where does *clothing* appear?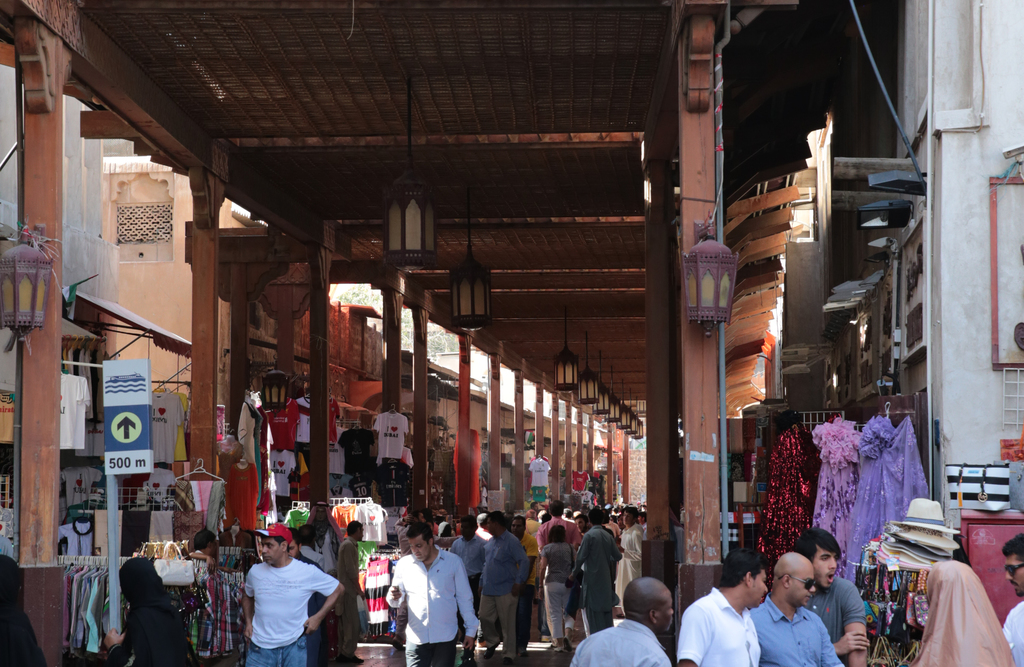
Appears at Rect(444, 530, 490, 595).
